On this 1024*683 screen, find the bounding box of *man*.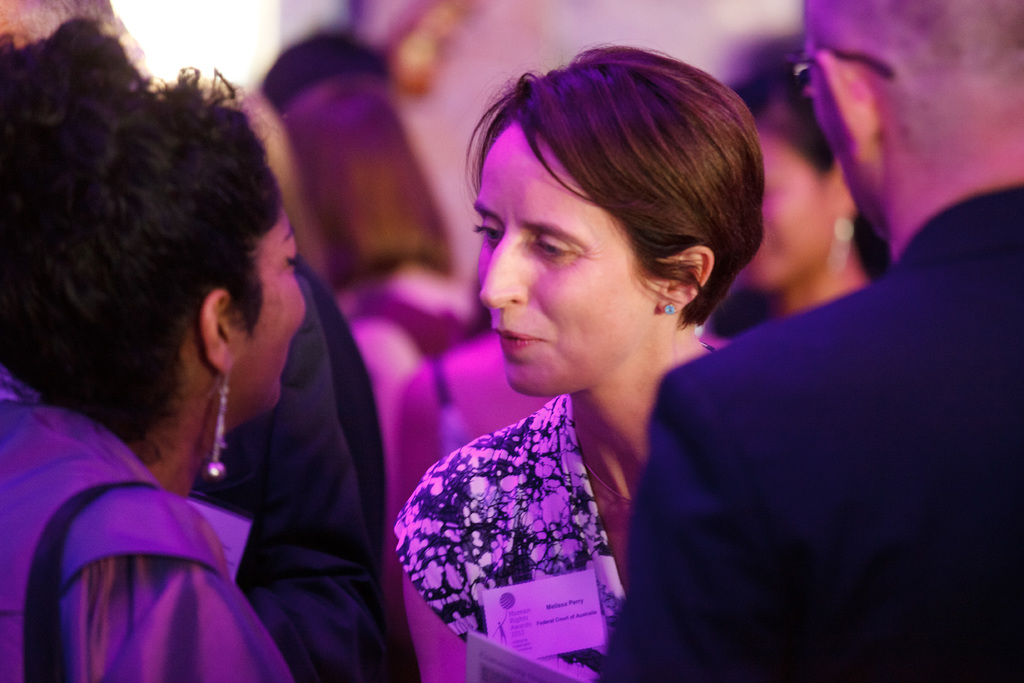
Bounding box: select_region(590, 0, 1023, 682).
